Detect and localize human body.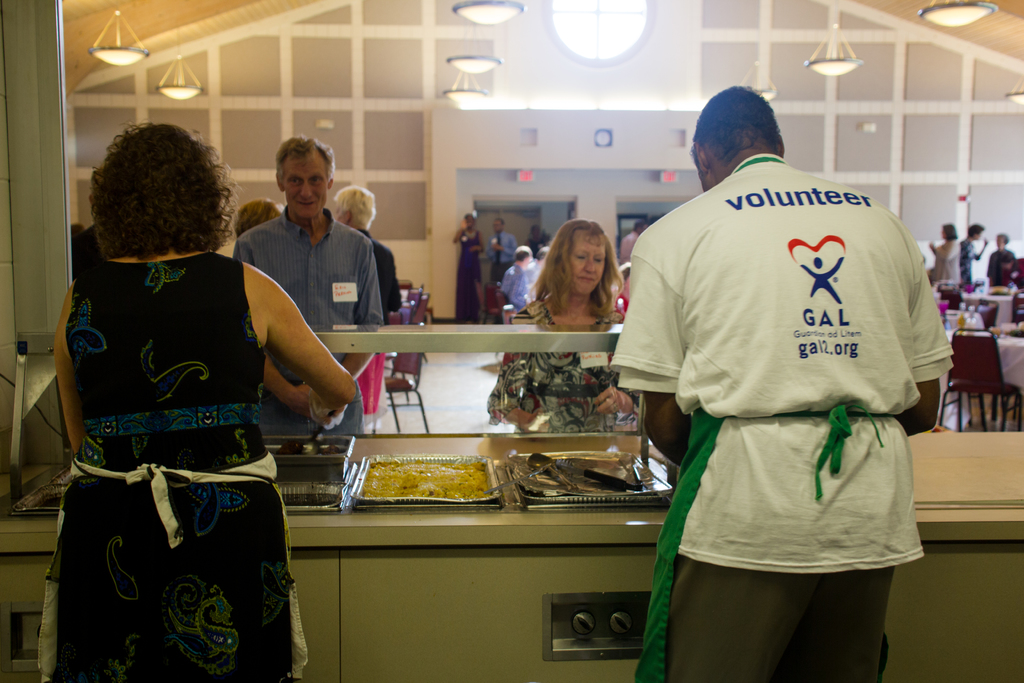
Localized at (481, 220, 630, 429).
